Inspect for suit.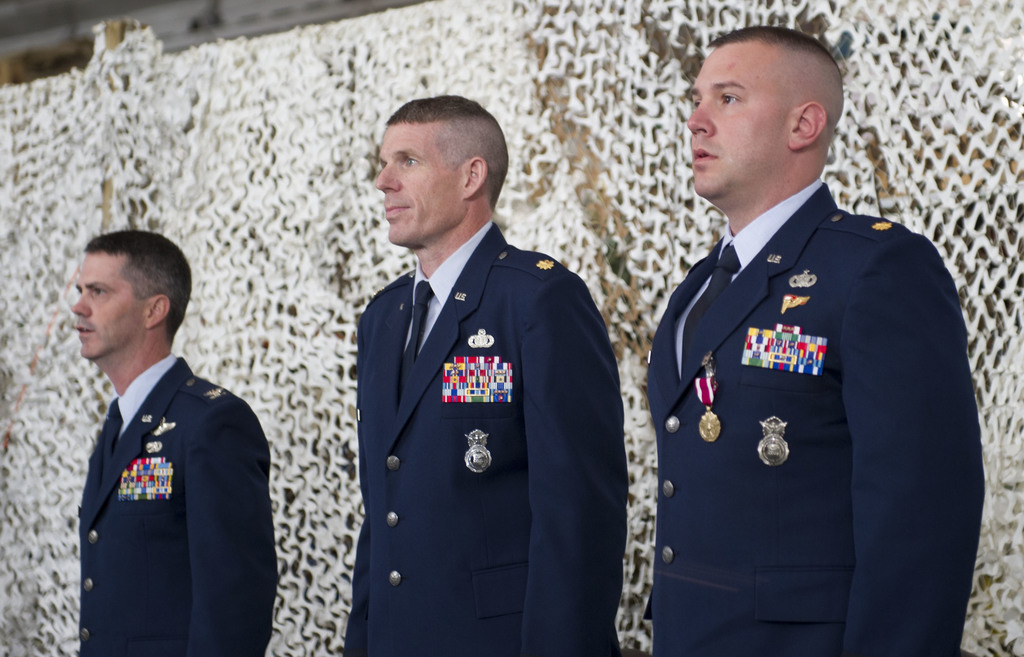
Inspection: 642, 182, 984, 656.
